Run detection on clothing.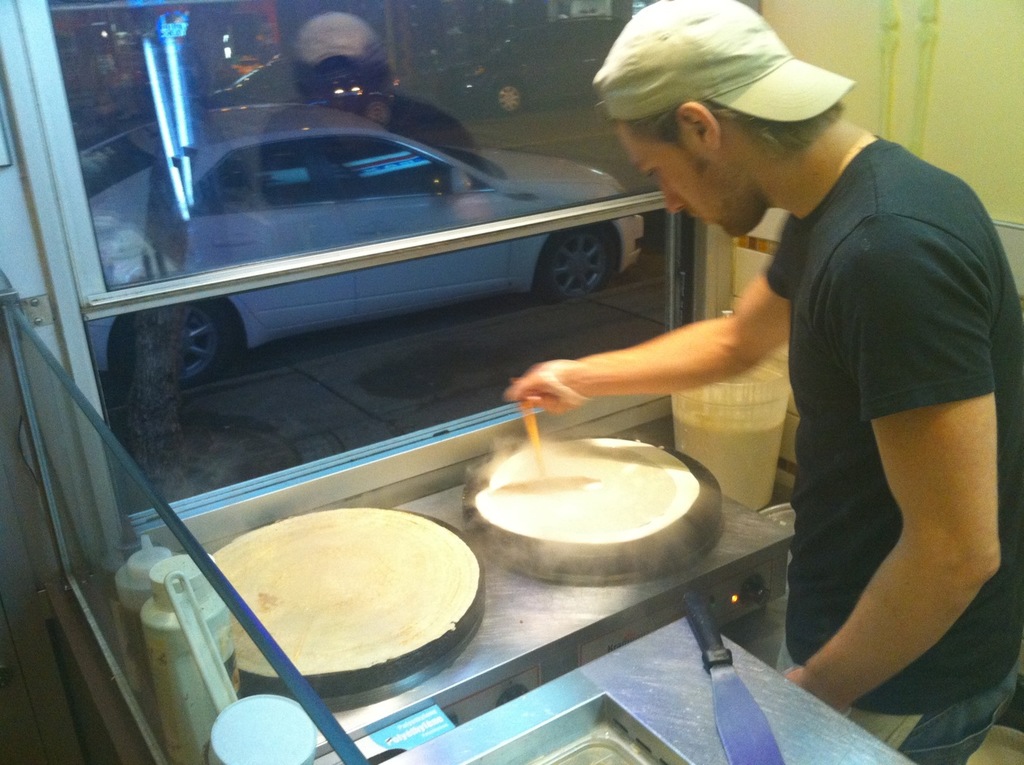
Result: rect(668, 153, 1015, 670).
